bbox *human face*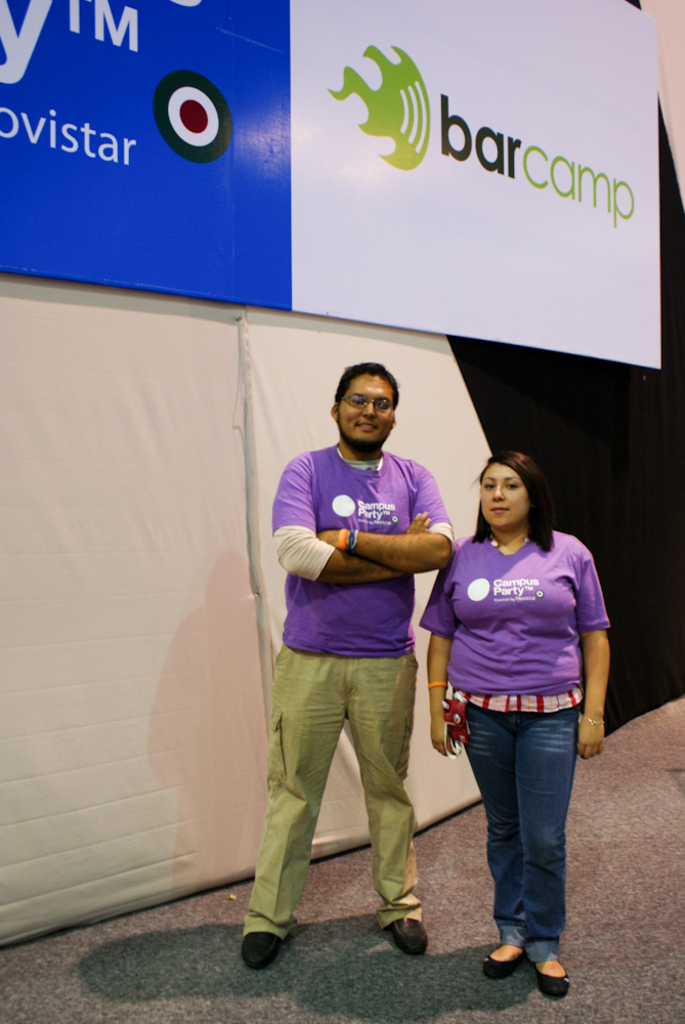
left=480, top=462, right=530, bottom=525
